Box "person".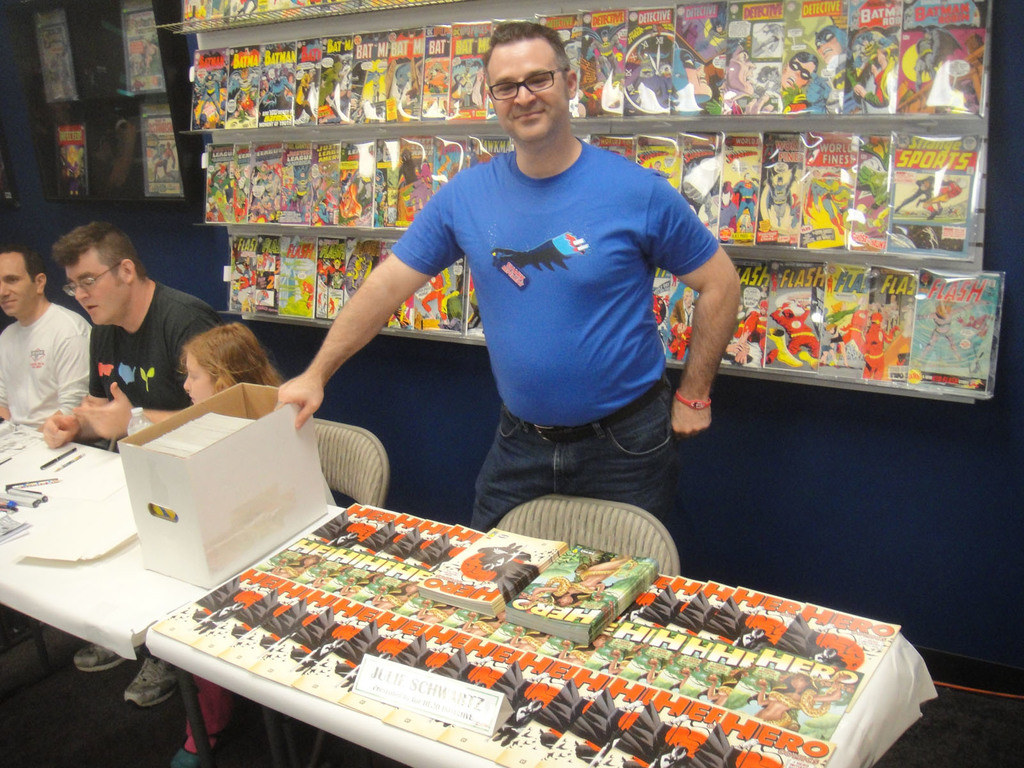
locate(673, 41, 713, 109).
